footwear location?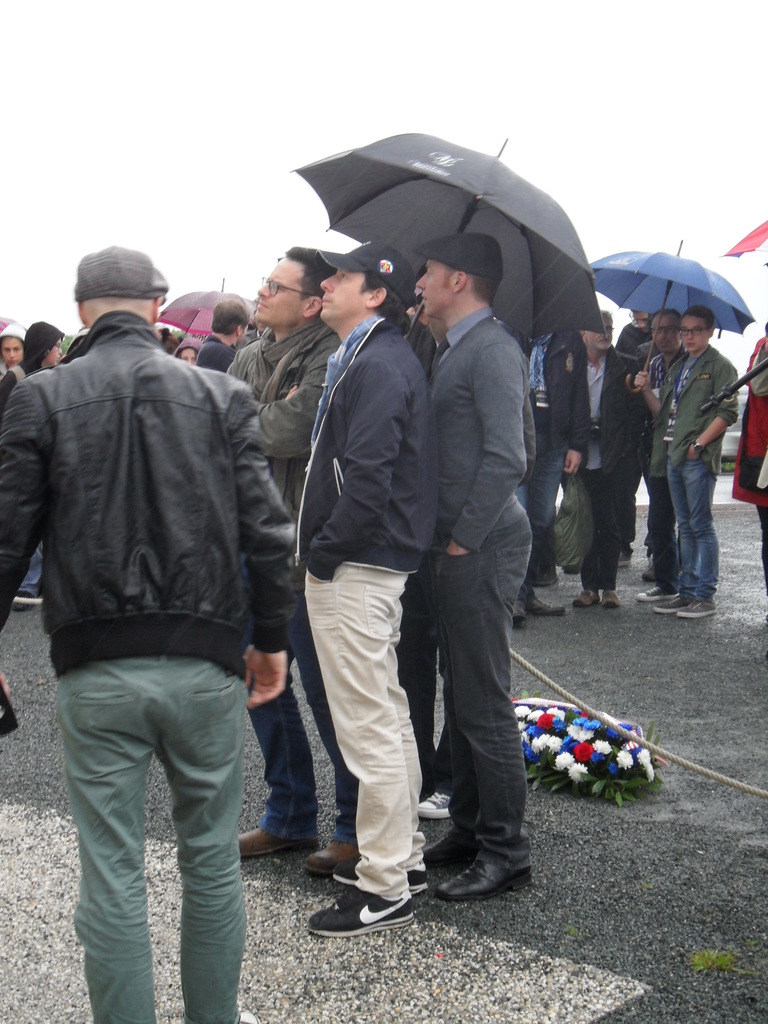
[601, 588, 620, 609]
